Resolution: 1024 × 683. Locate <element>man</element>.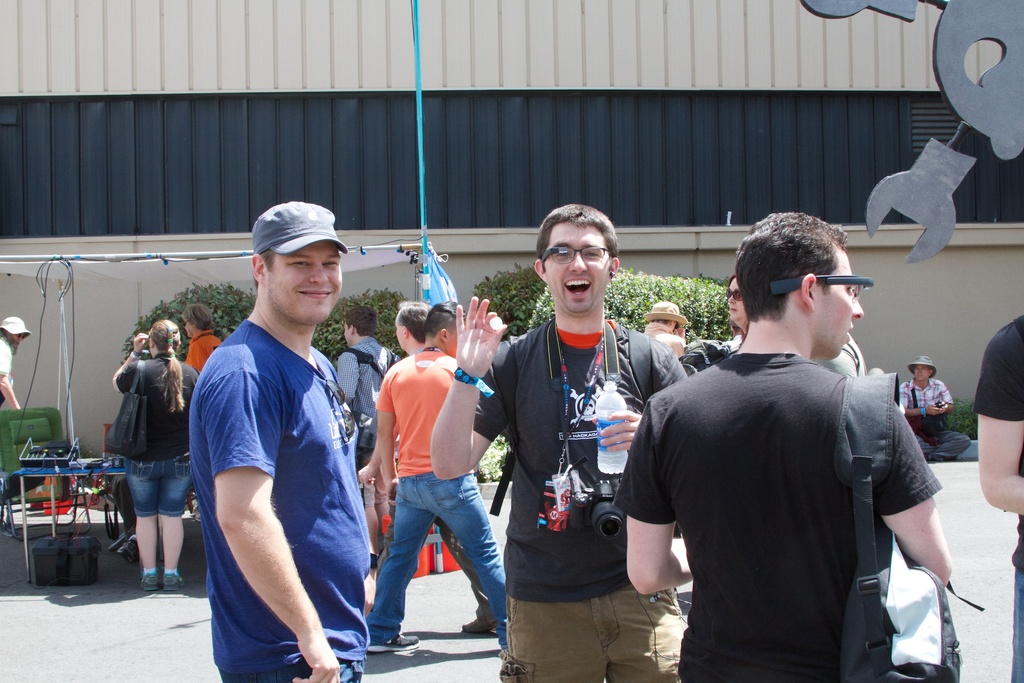
629, 212, 951, 671.
